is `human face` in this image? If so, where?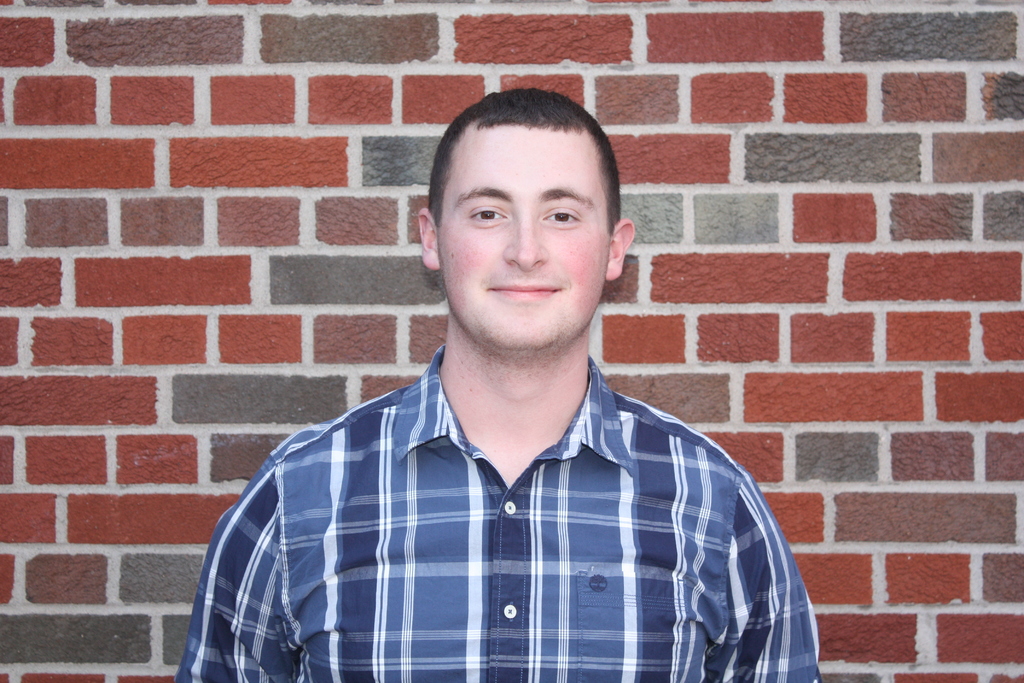
Yes, at left=440, top=129, right=610, bottom=353.
